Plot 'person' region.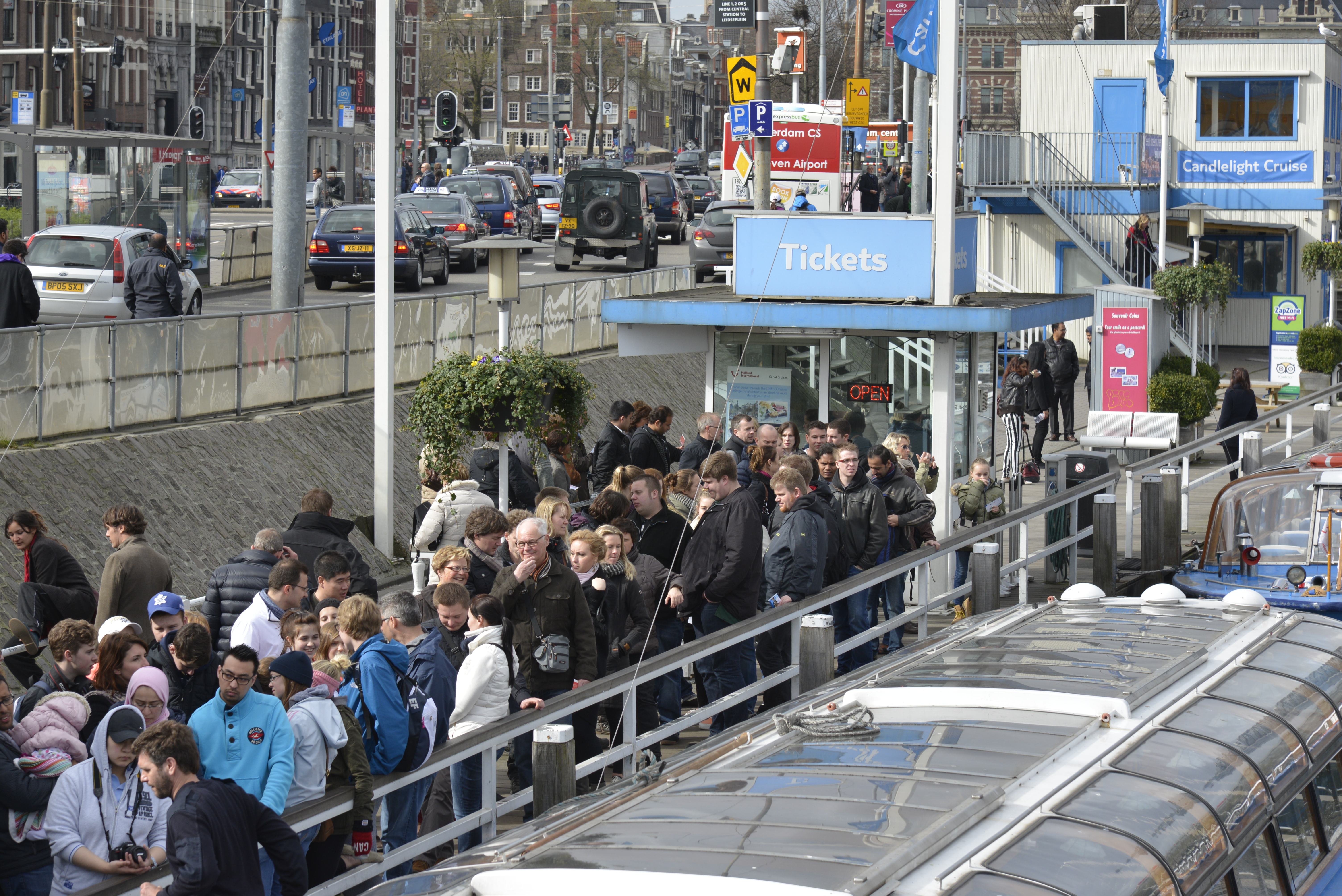
Plotted at x1=27 y1=51 x2=40 y2=72.
